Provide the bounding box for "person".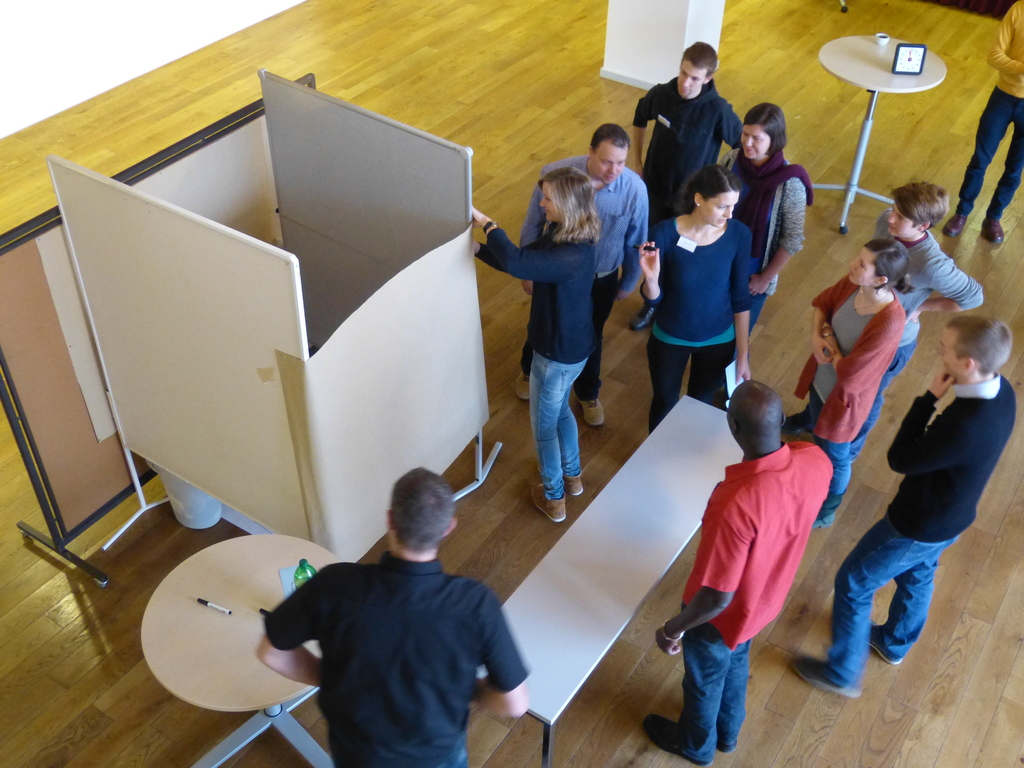
637,171,752,430.
